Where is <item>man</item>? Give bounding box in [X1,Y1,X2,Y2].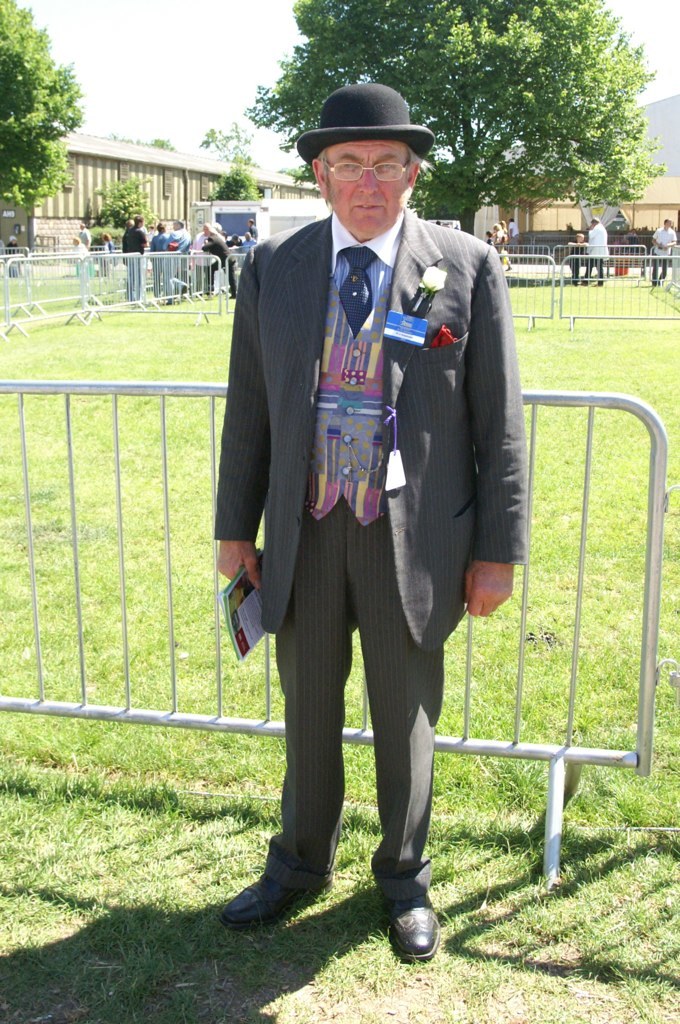
[205,89,534,936].
